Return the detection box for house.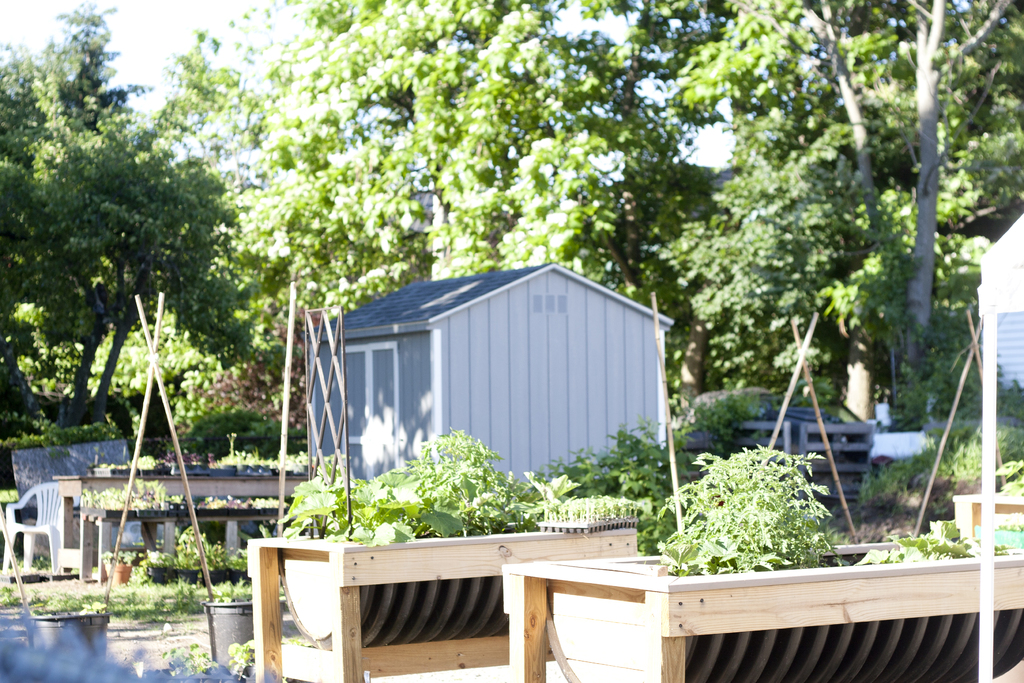
pyautogui.locateOnScreen(982, 209, 1023, 418).
